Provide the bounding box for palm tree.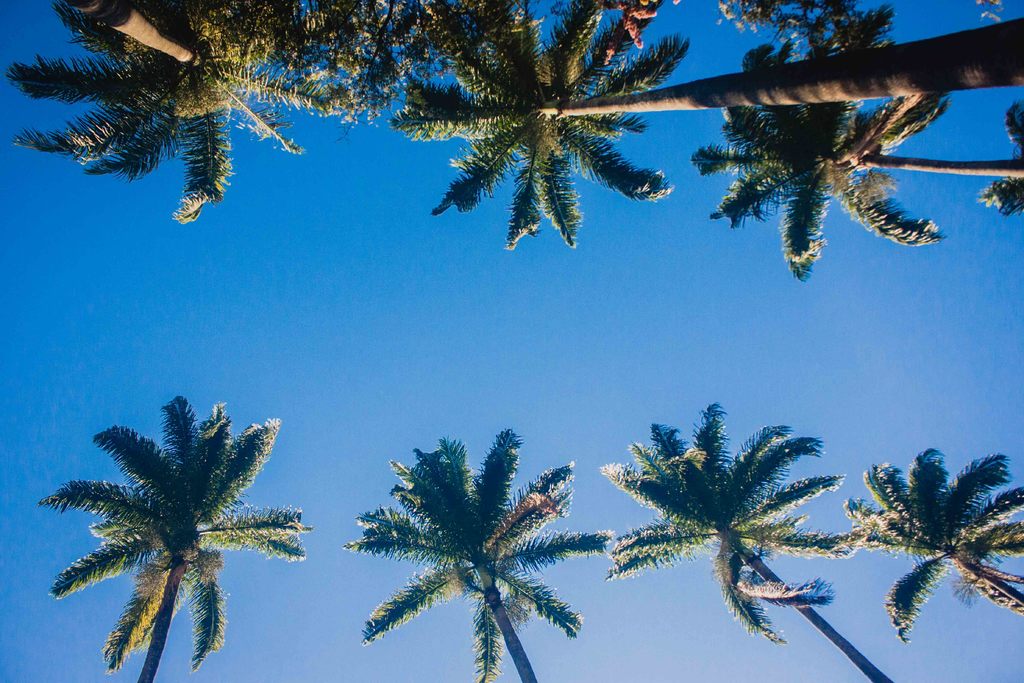
pyautogui.locateOnScreen(680, 24, 924, 268).
